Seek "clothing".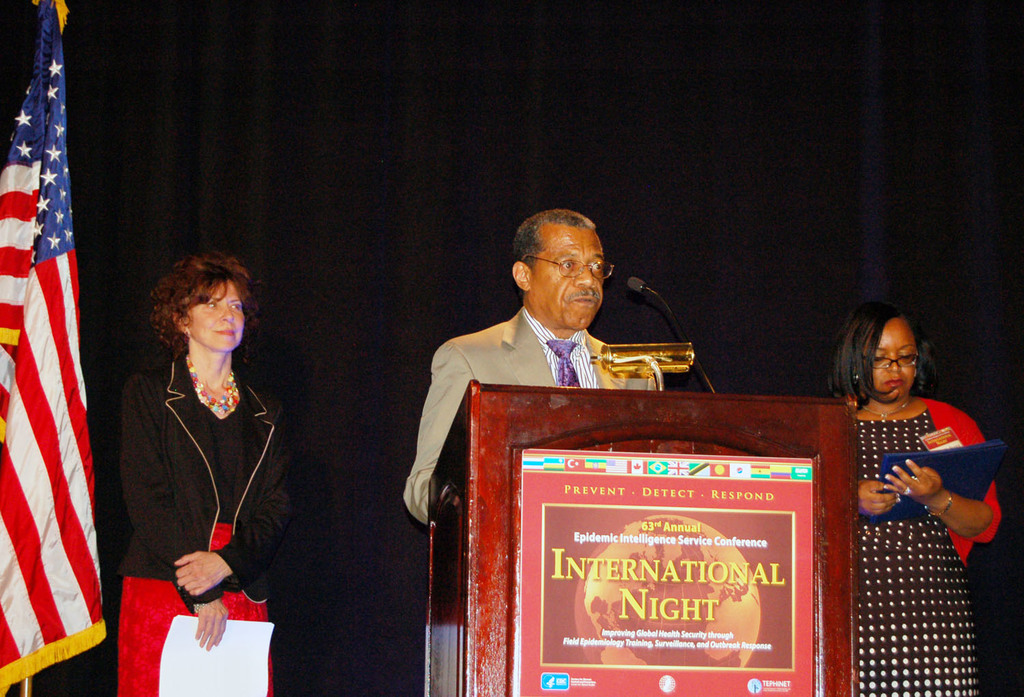
detection(842, 393, 1003, 696).
